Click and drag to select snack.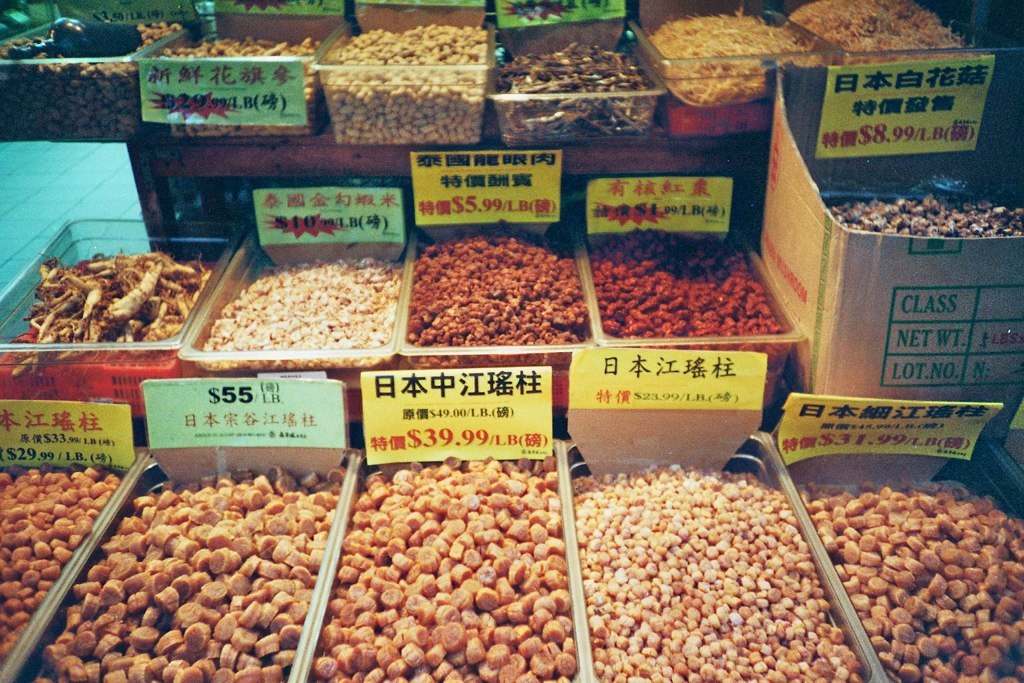
Selection: 2/22/155/140.
